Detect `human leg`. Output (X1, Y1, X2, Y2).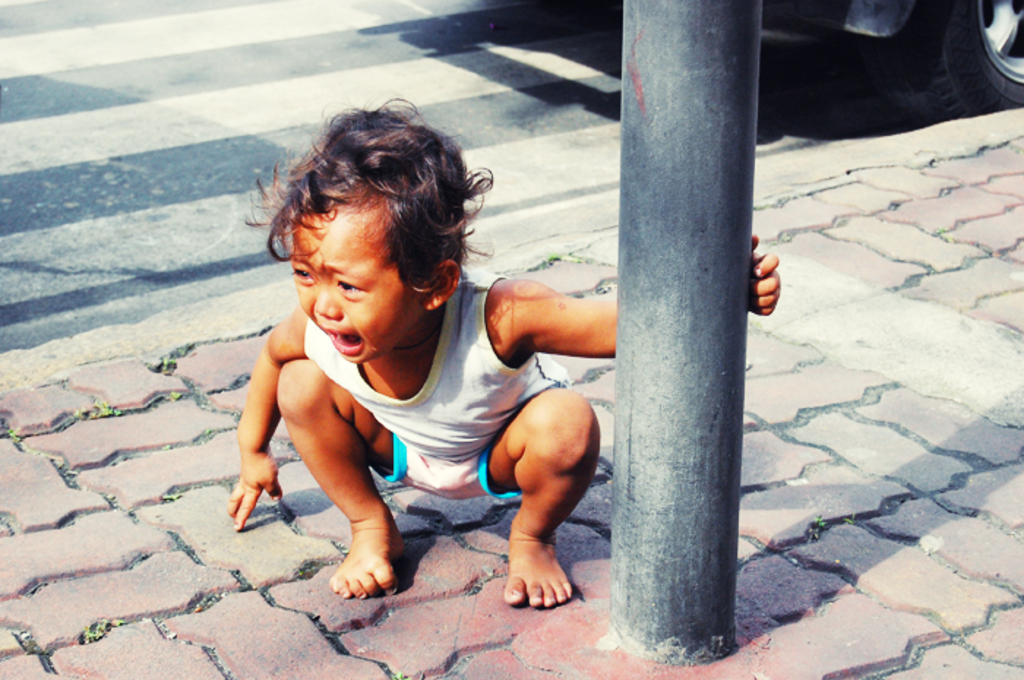
(276, 357, 394, 600).
